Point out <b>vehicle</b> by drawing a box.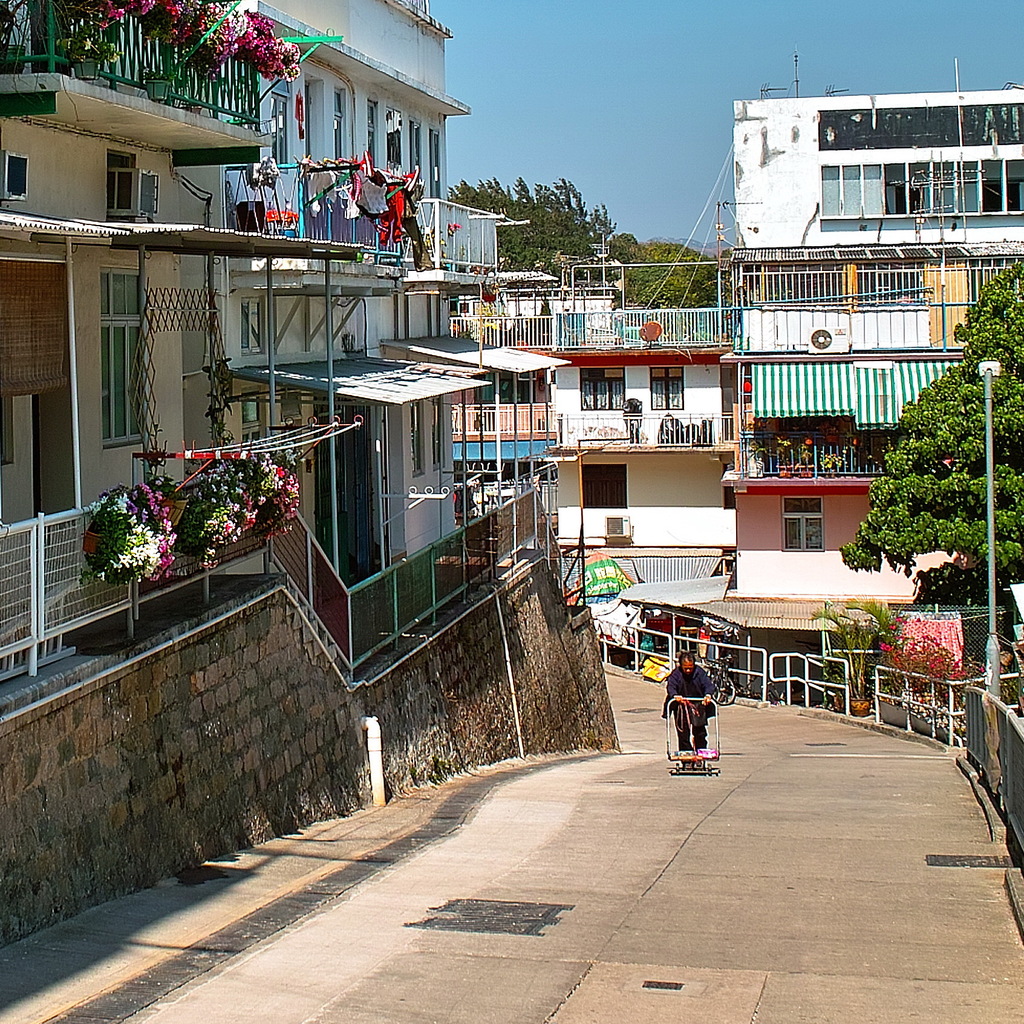
box=[687, 652, 738, 701].
